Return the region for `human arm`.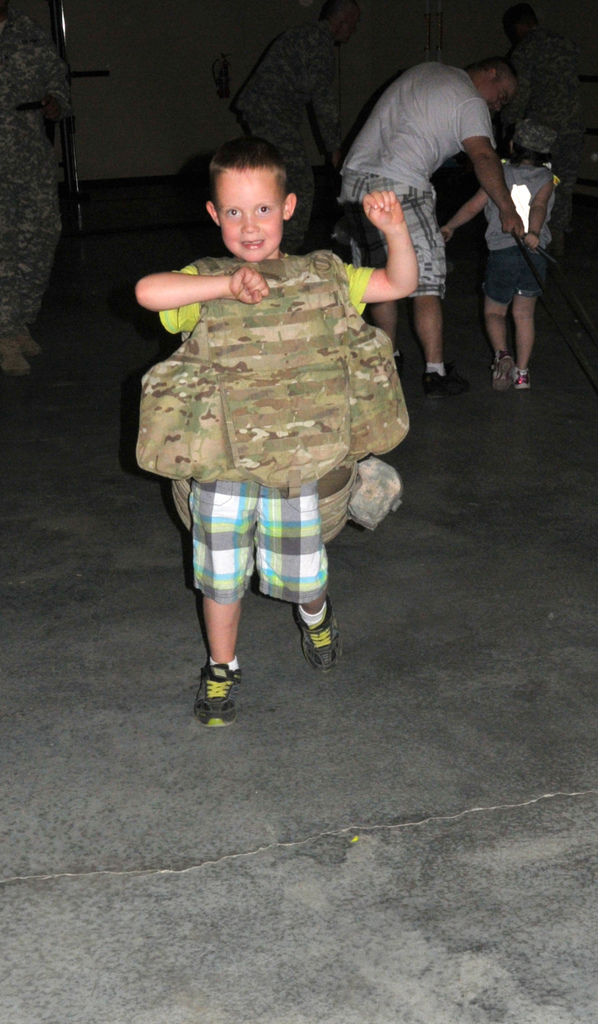
detection(523, 162, 561, 255).
